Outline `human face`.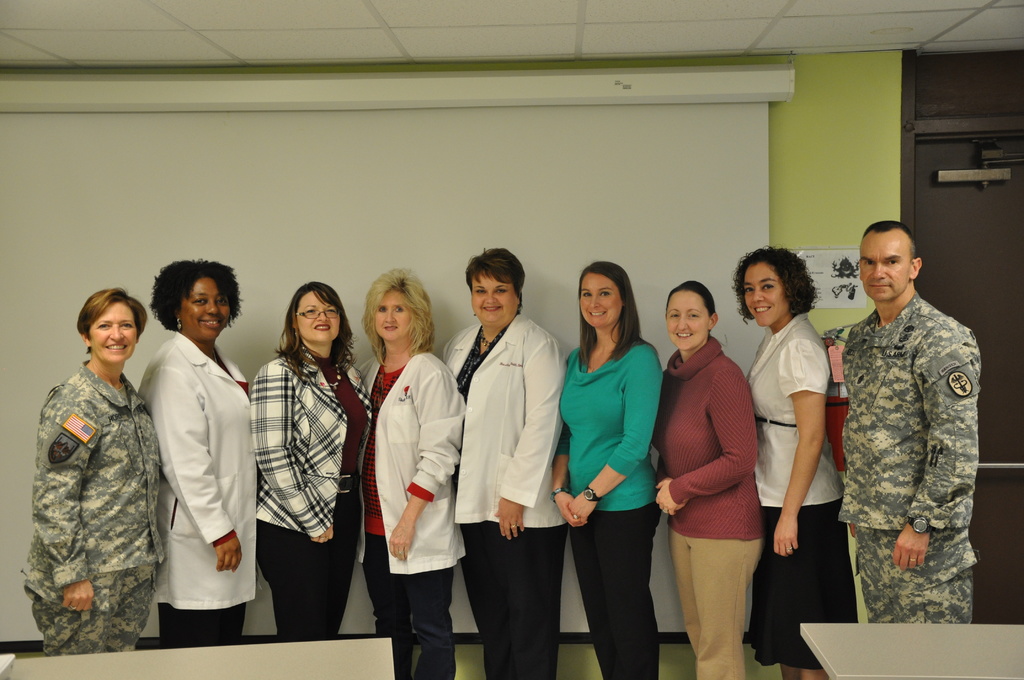
Outline: x1=579, y1=274, x2=622, y2=324.
